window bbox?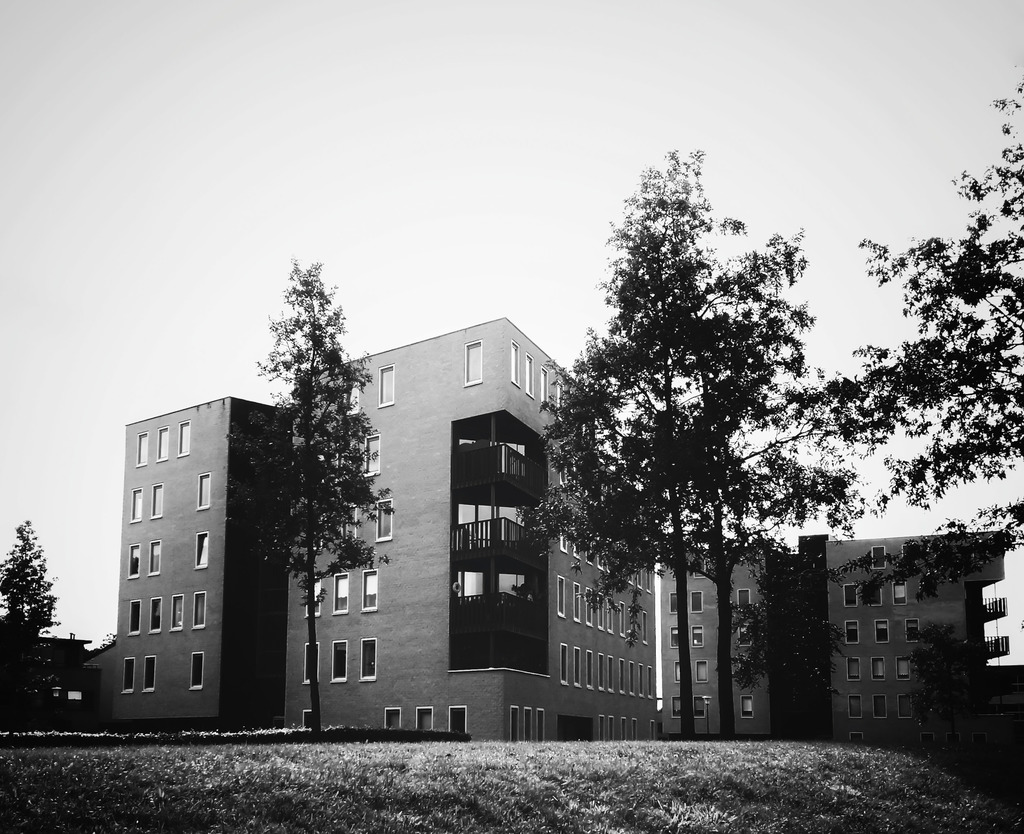
(left=697, top=698, right=708, bottom=718)
